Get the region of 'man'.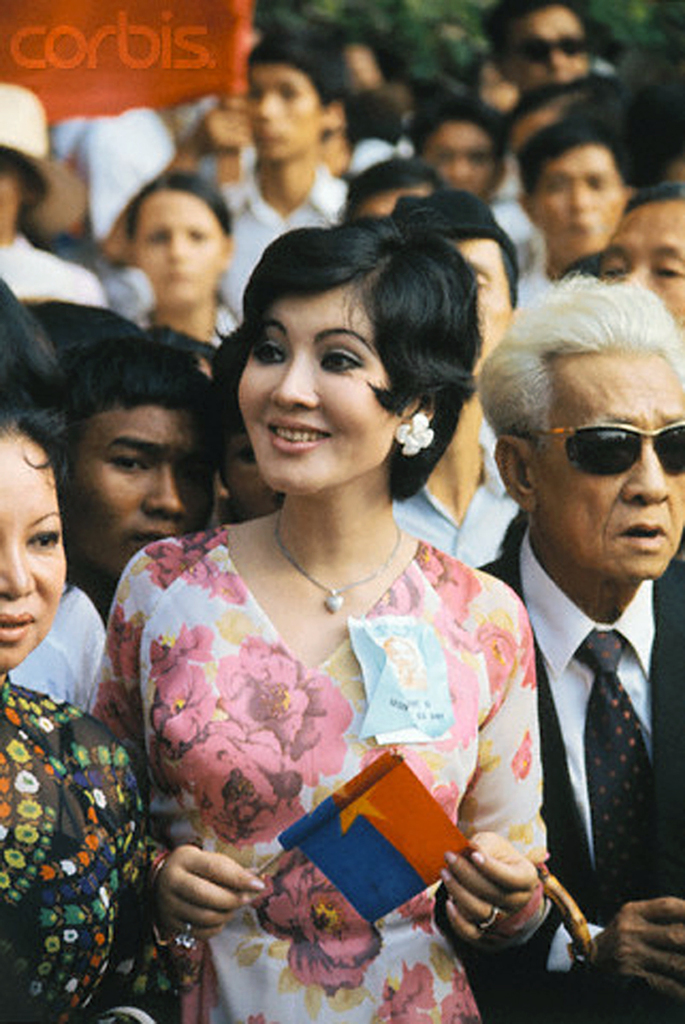
(x1=520, y1=119, x2=641, y2=292).
